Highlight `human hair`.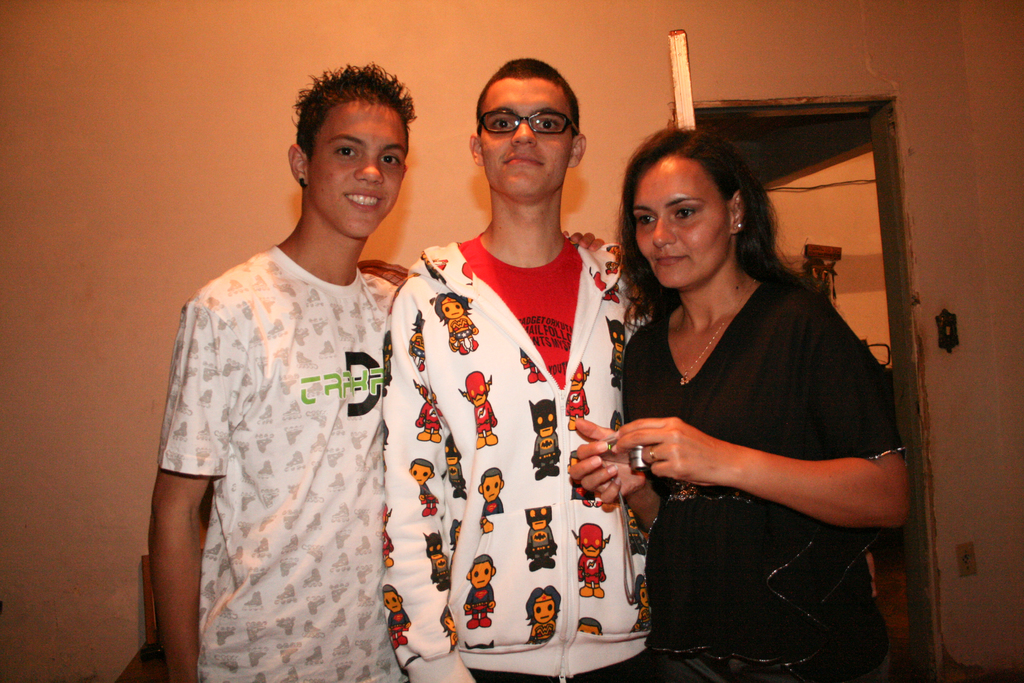
Highlighted region: box(622, 122, 805, 314).
